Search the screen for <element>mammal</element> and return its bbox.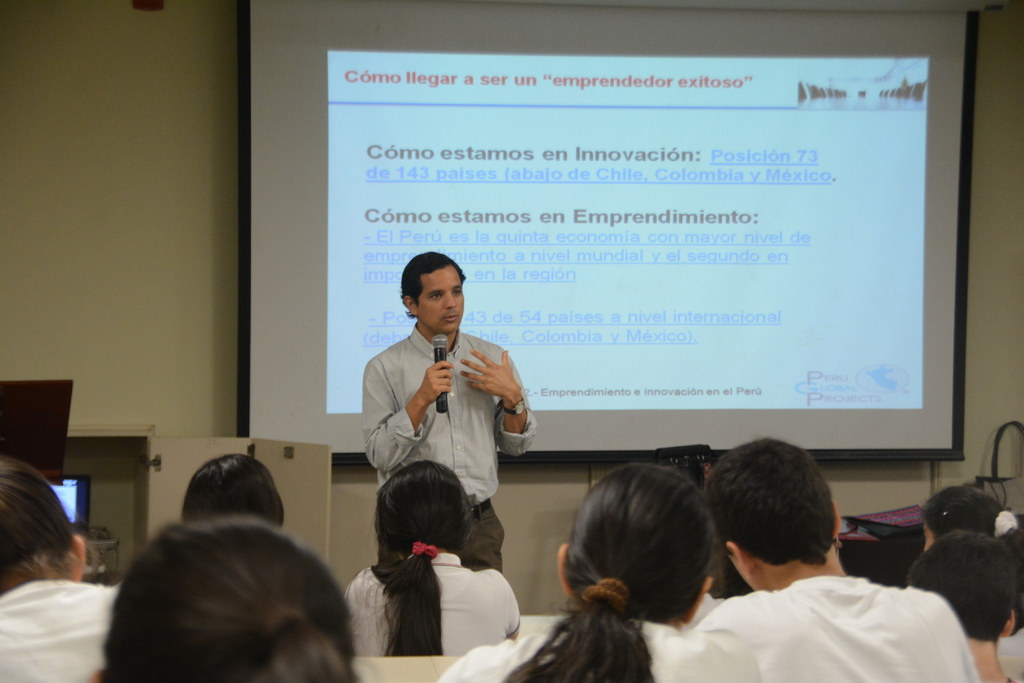
Found: (left=919, top=490, right=1023, bottom=546).
